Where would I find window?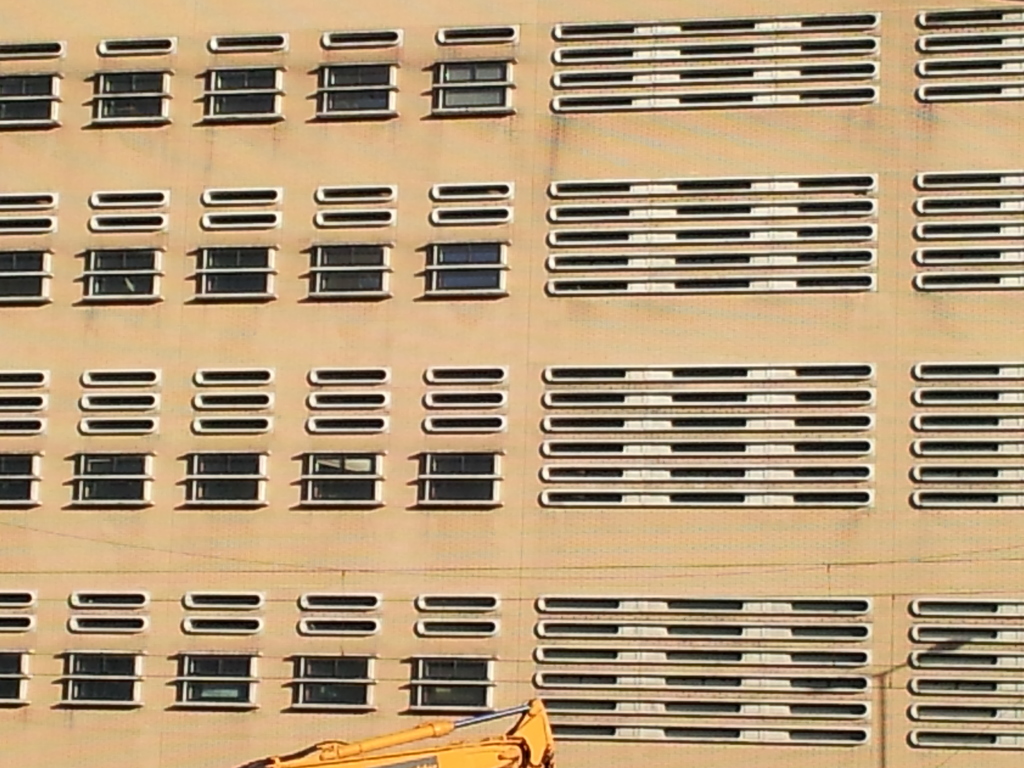
At x1=408 y1=652 x2=492 y2=712.
